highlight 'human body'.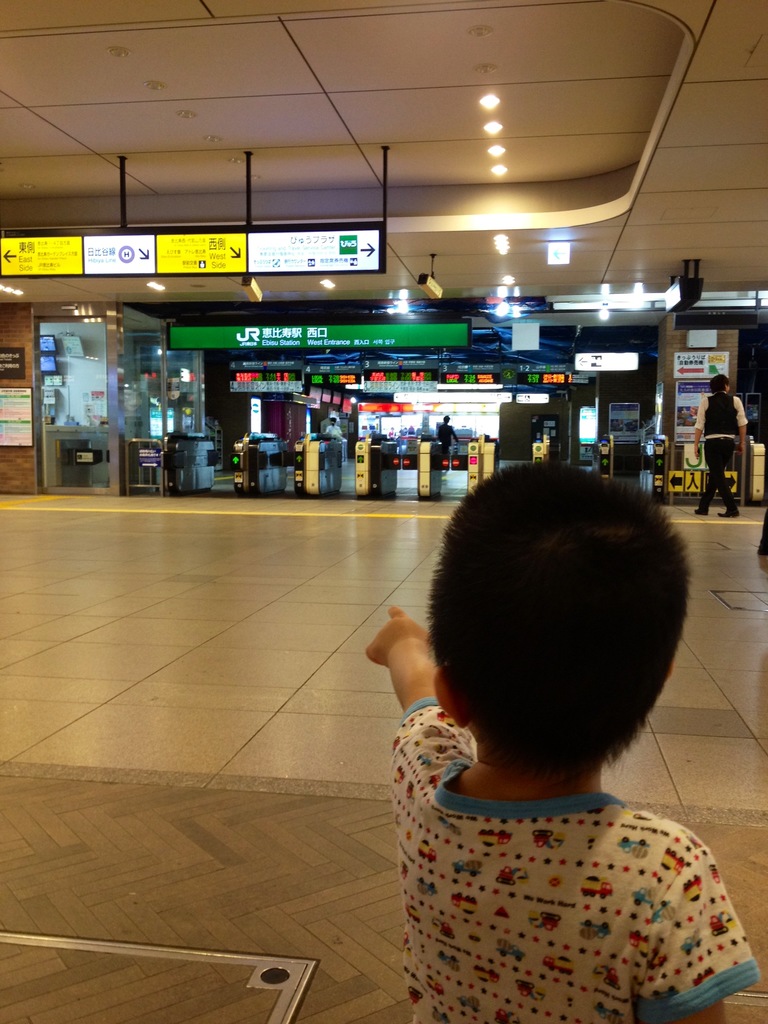
Highlighted region: <box>339,430,762,995</box>.
